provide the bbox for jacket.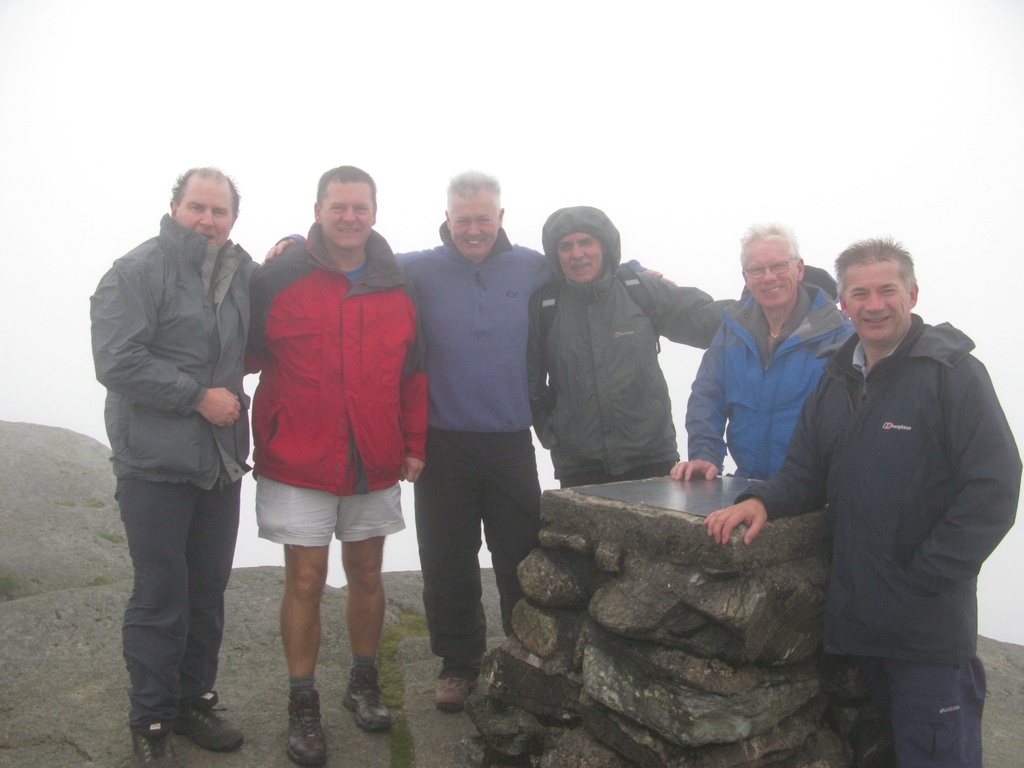
[x1=88, y1=213, x2=260, y2=491].
